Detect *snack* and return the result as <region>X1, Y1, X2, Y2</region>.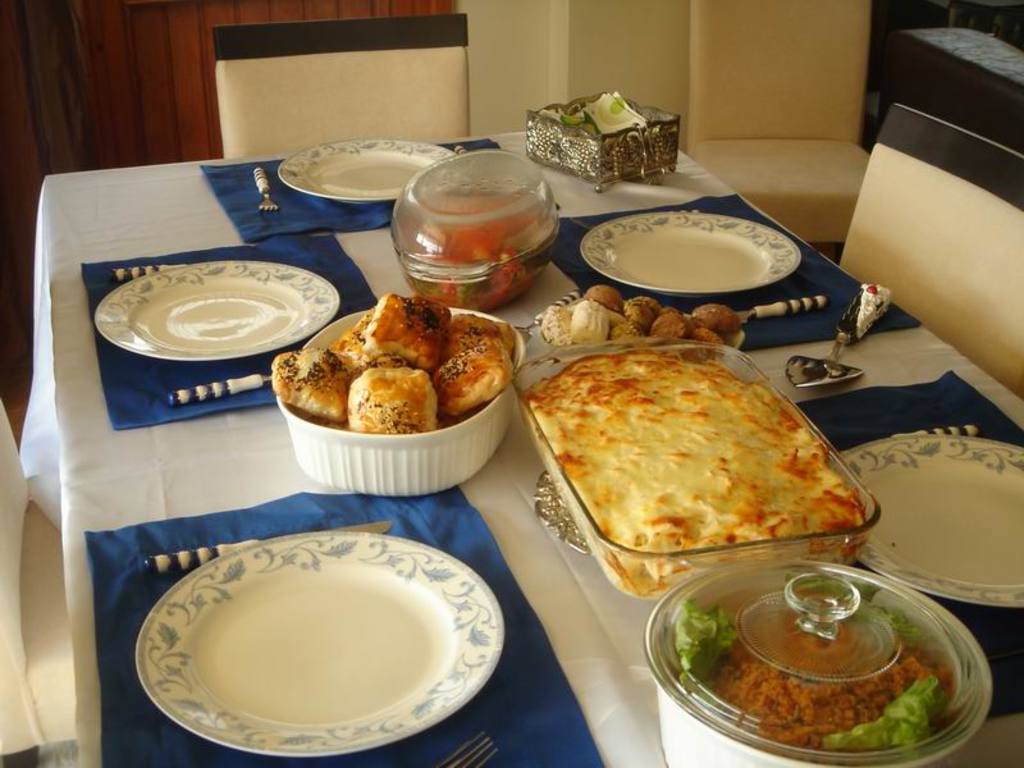
<region>344, 357, 443, 438</region>.
